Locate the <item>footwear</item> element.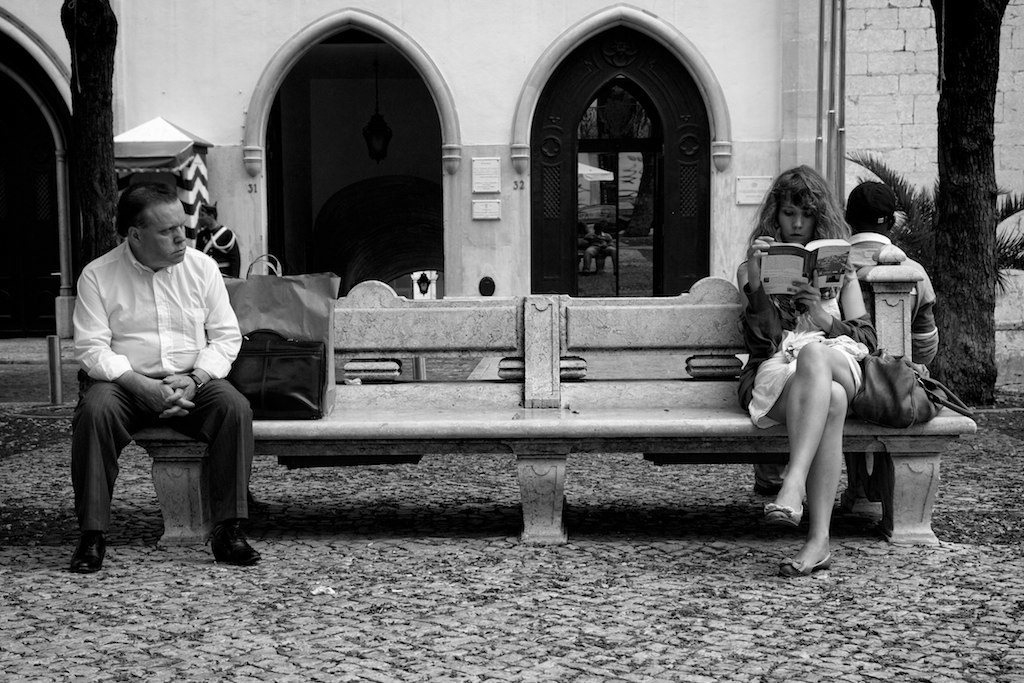
Element bbox: 209,528,261,566.
